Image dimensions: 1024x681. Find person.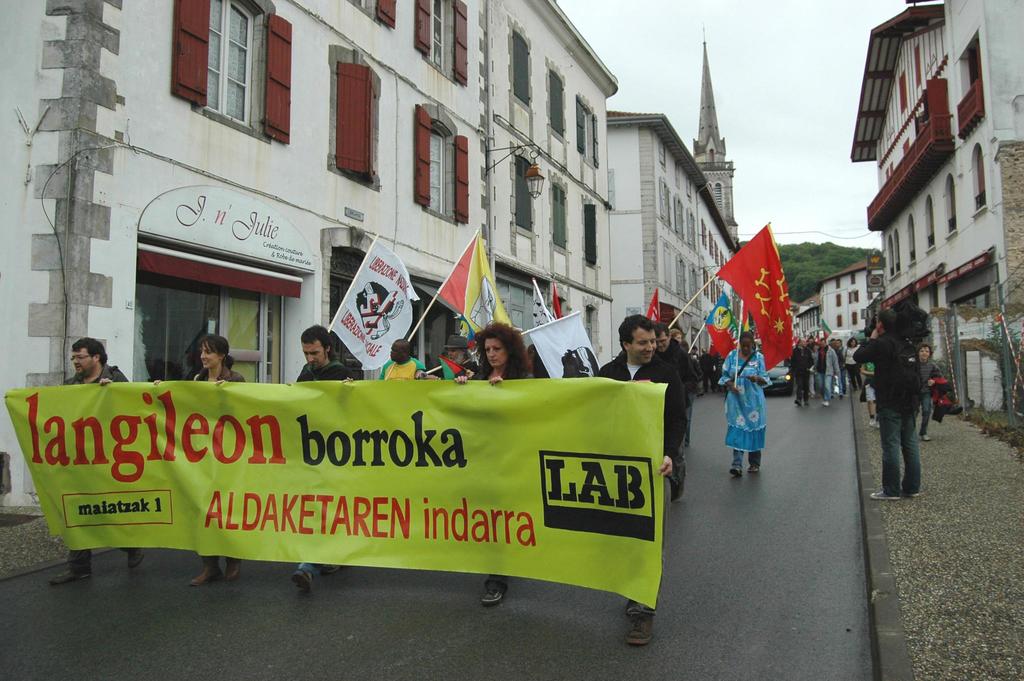
[425,337,484,382].
